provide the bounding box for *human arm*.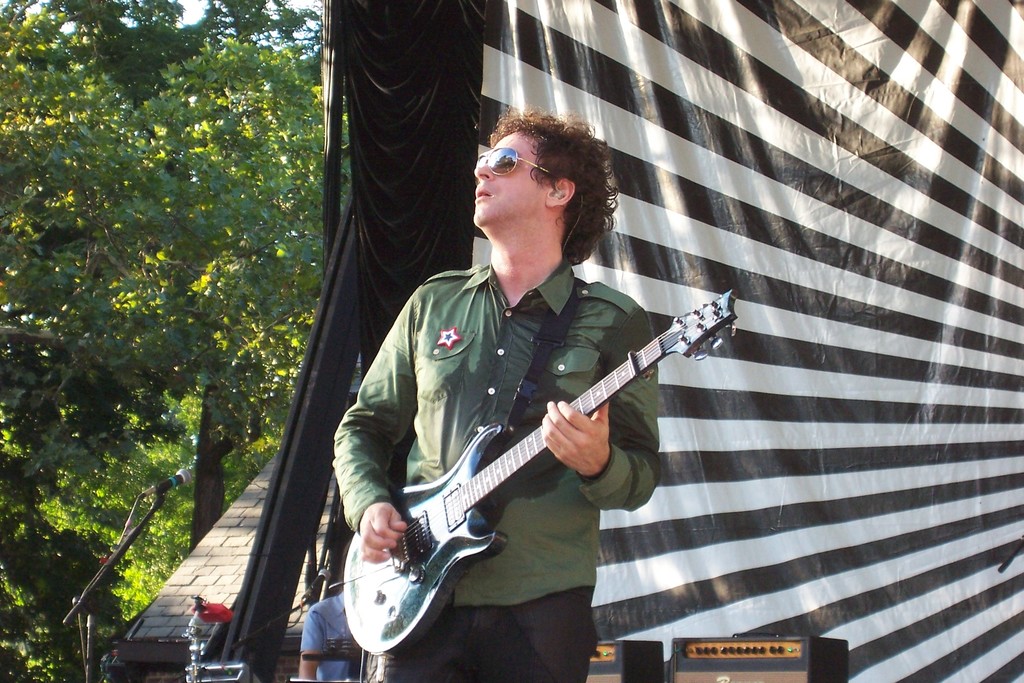
crop(541, 309, 659, 509).
